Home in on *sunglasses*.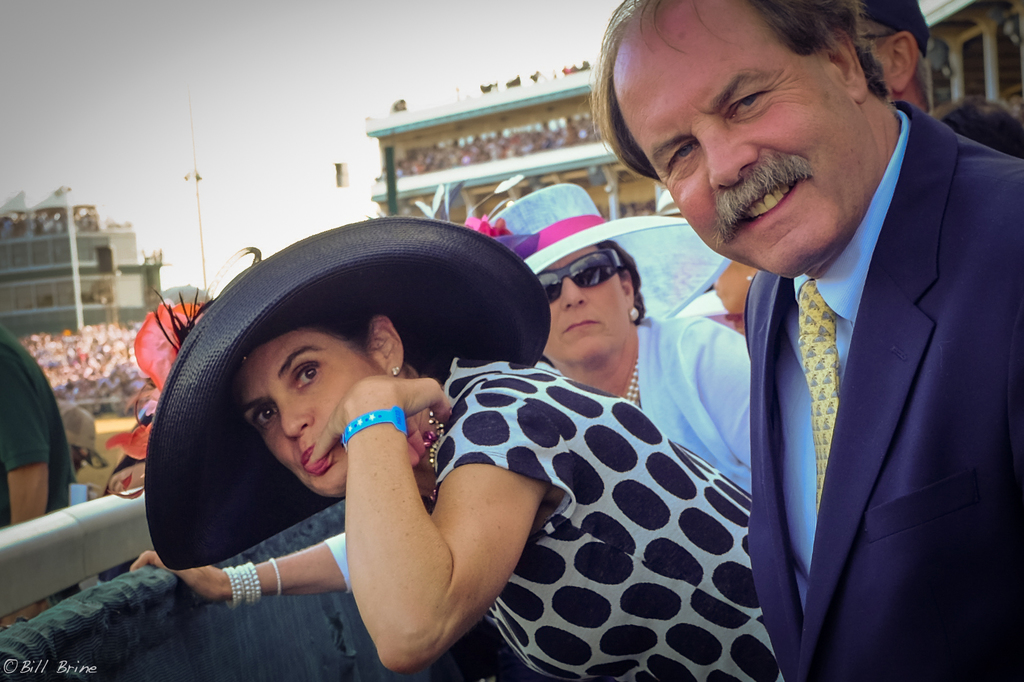
Homed in at x1=536, y1=246, x2=631, y2=303.
